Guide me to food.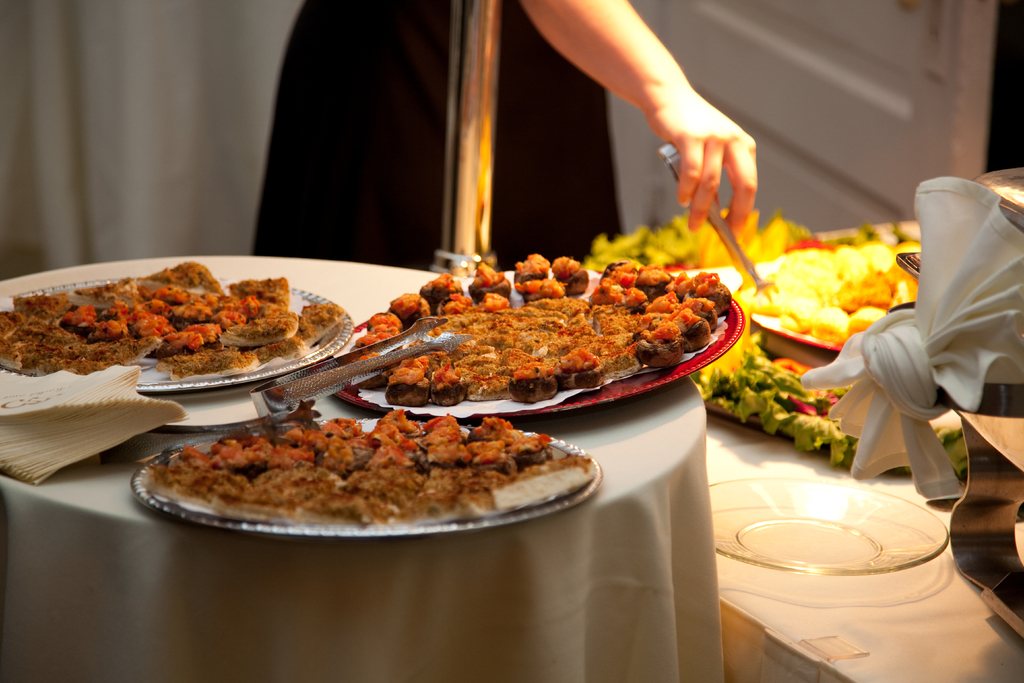
Guidance: box=[565, 209, 952, 474].
